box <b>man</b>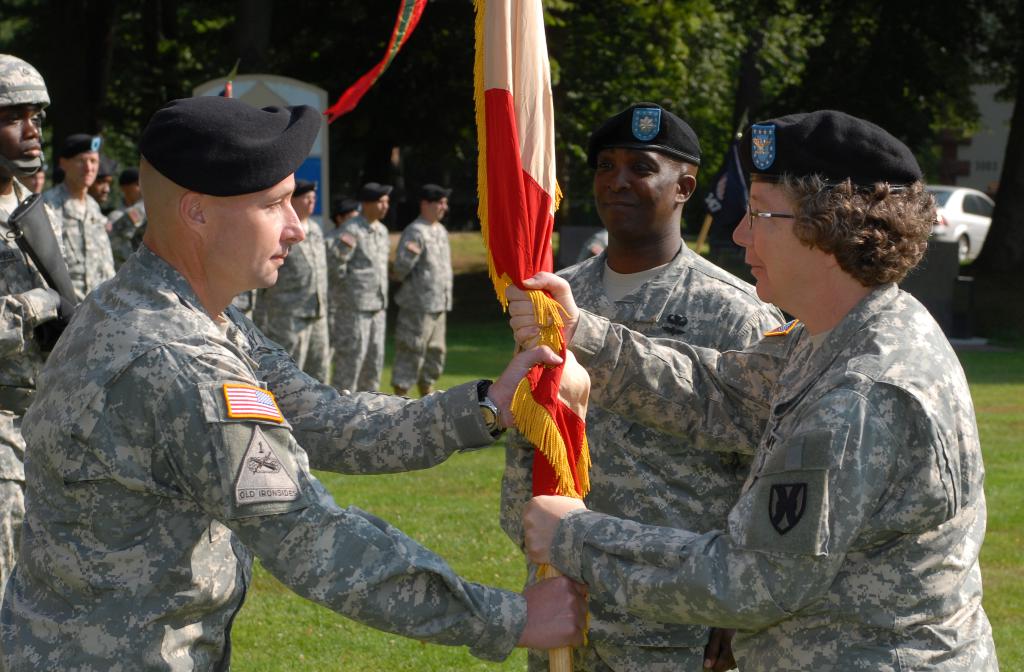
536:118:745:671
